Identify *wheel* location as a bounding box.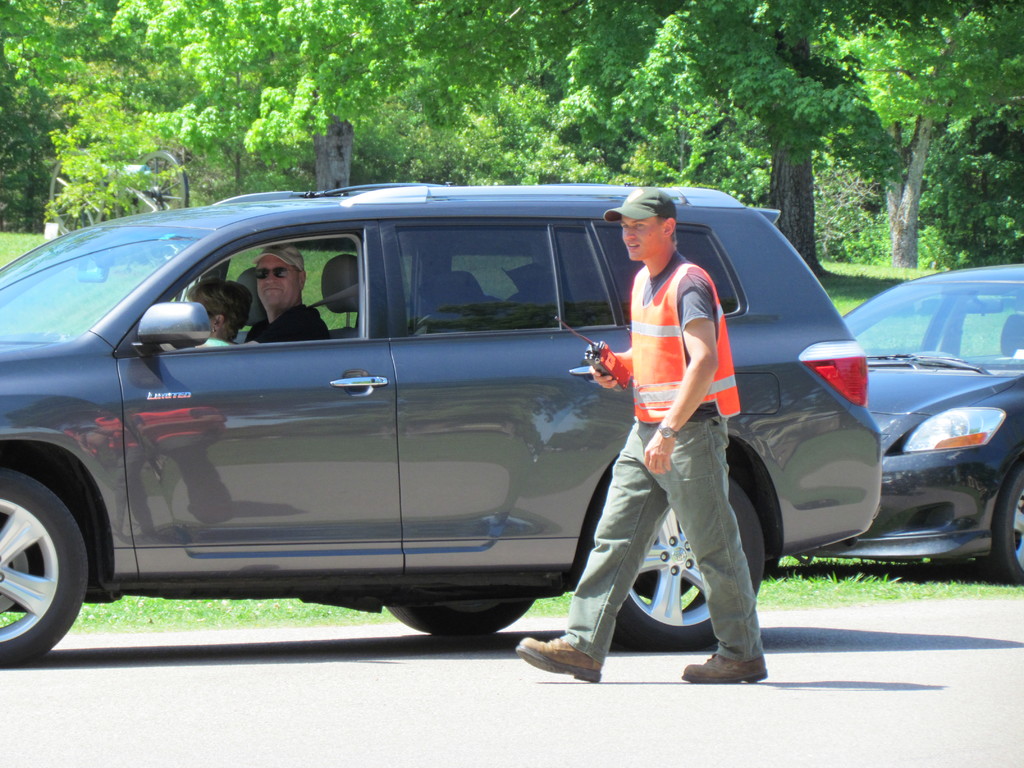
bbox=[977, 460, 1023, 586].
